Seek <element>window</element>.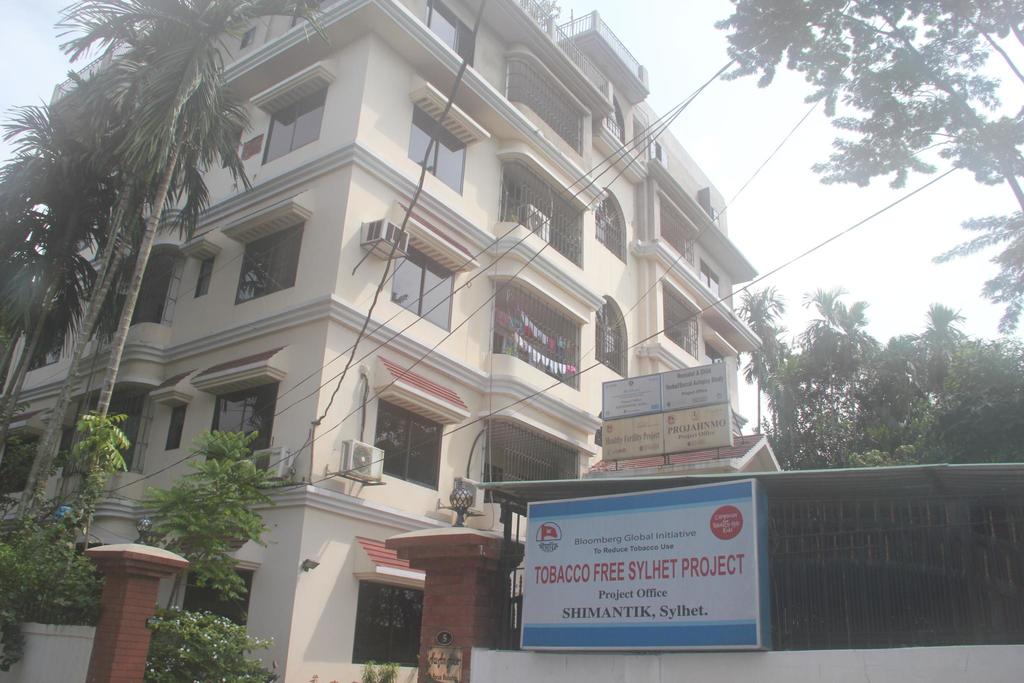
(234,225,302,300).
